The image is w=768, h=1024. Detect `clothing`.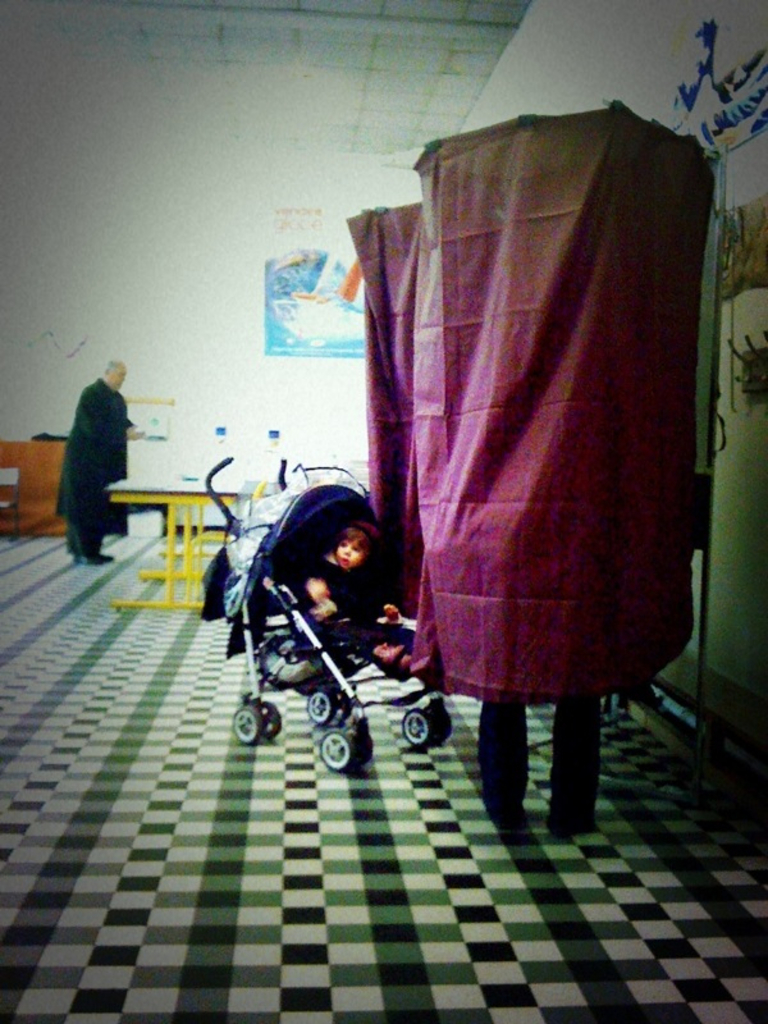
Detection: (52, 376, 137, 558).
